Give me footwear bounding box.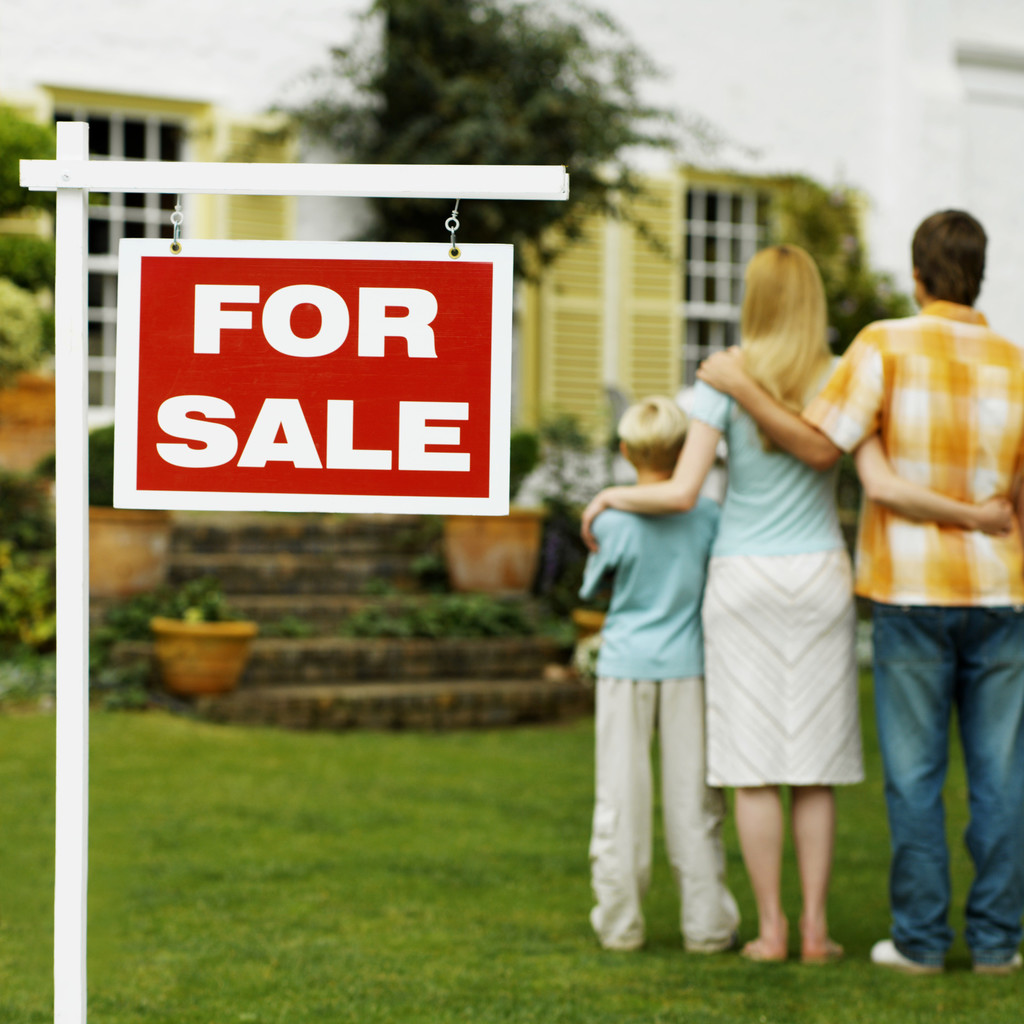
box=[809, 929, 849, 959].
